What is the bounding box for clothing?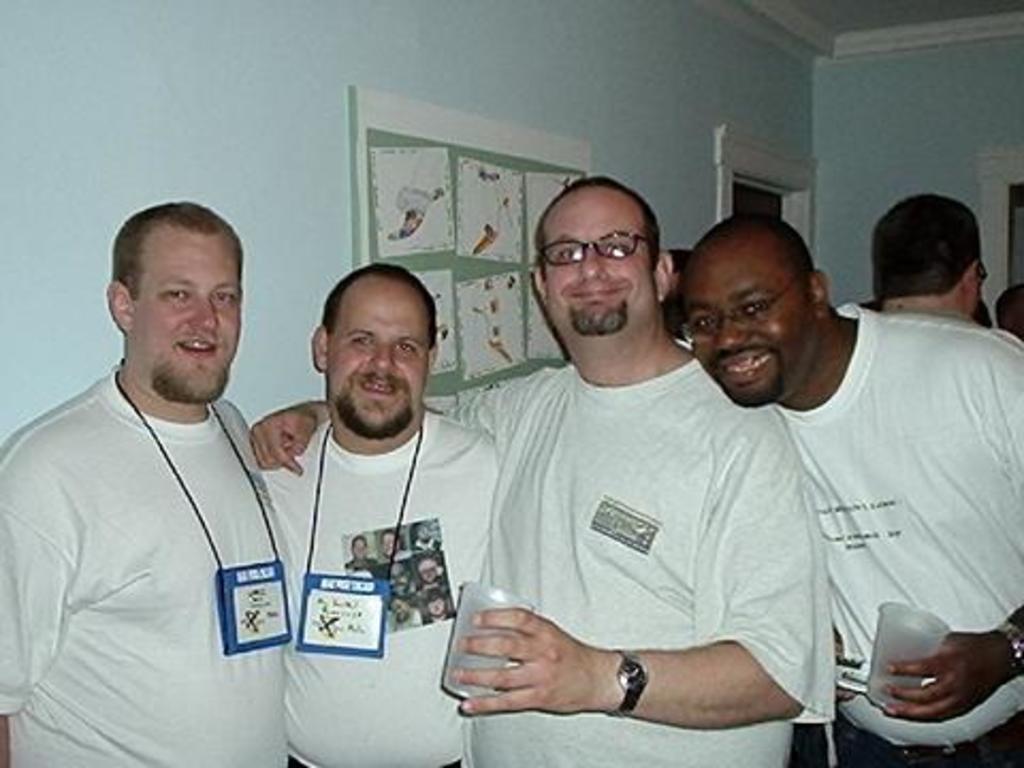
region(0, 369, 282, 766).
